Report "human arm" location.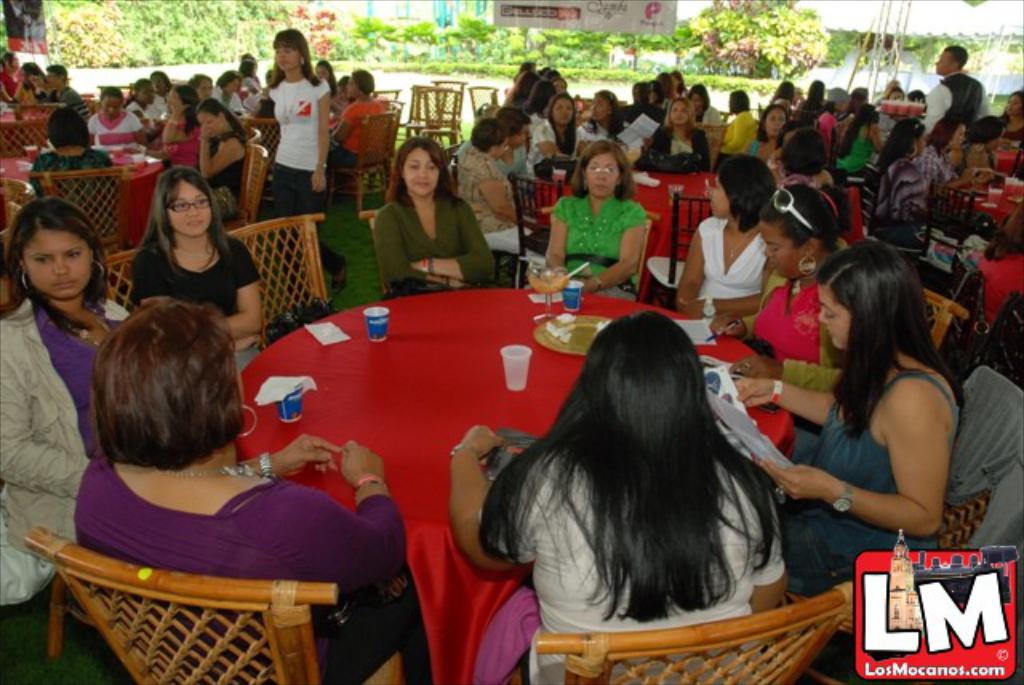
Report: locate(0, 334, 88, 499).
